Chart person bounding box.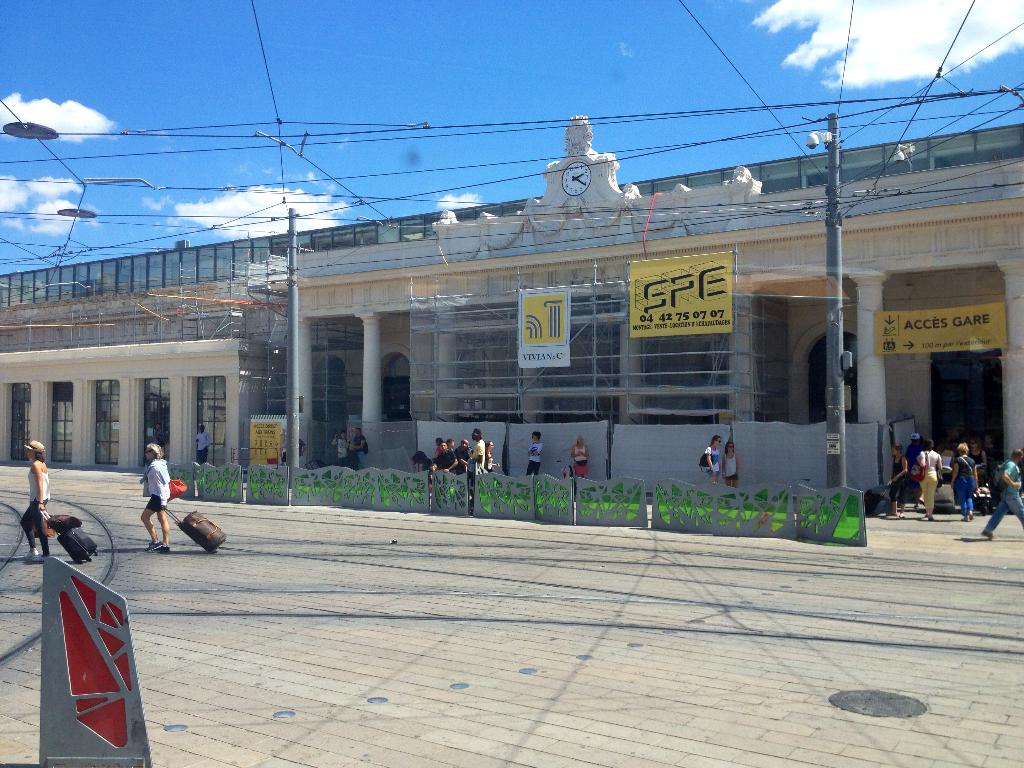
Charted: 918:440:942:521.
